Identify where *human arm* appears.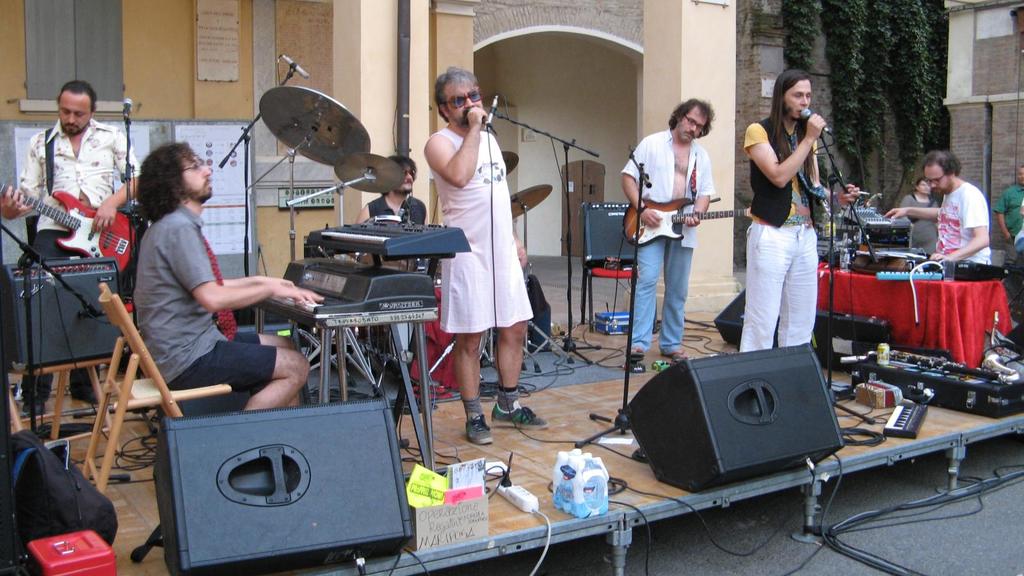
Appears at rect(216, 273, 286, 293).
